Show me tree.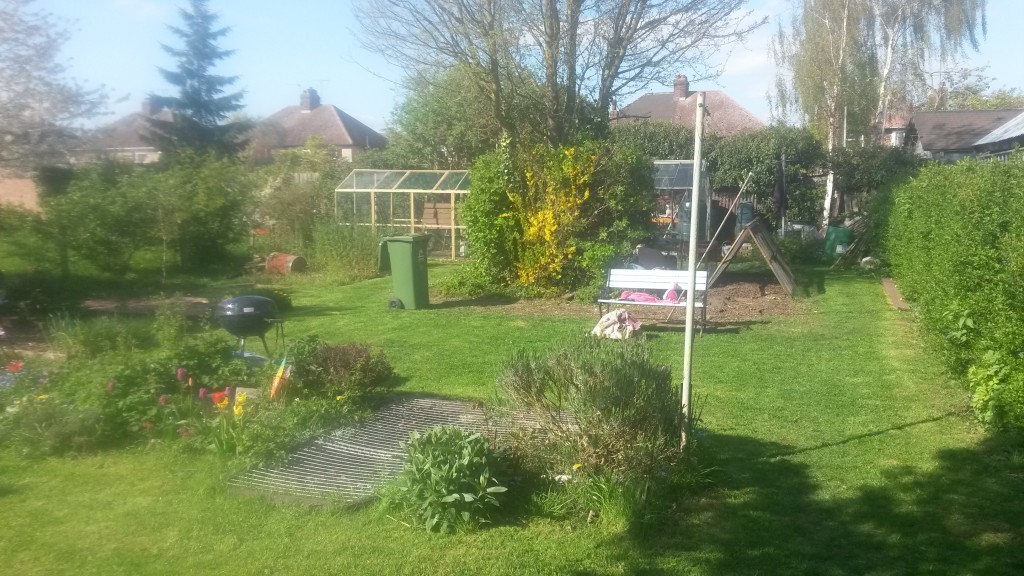
tree is here: box(351, 0, 746, 293).
